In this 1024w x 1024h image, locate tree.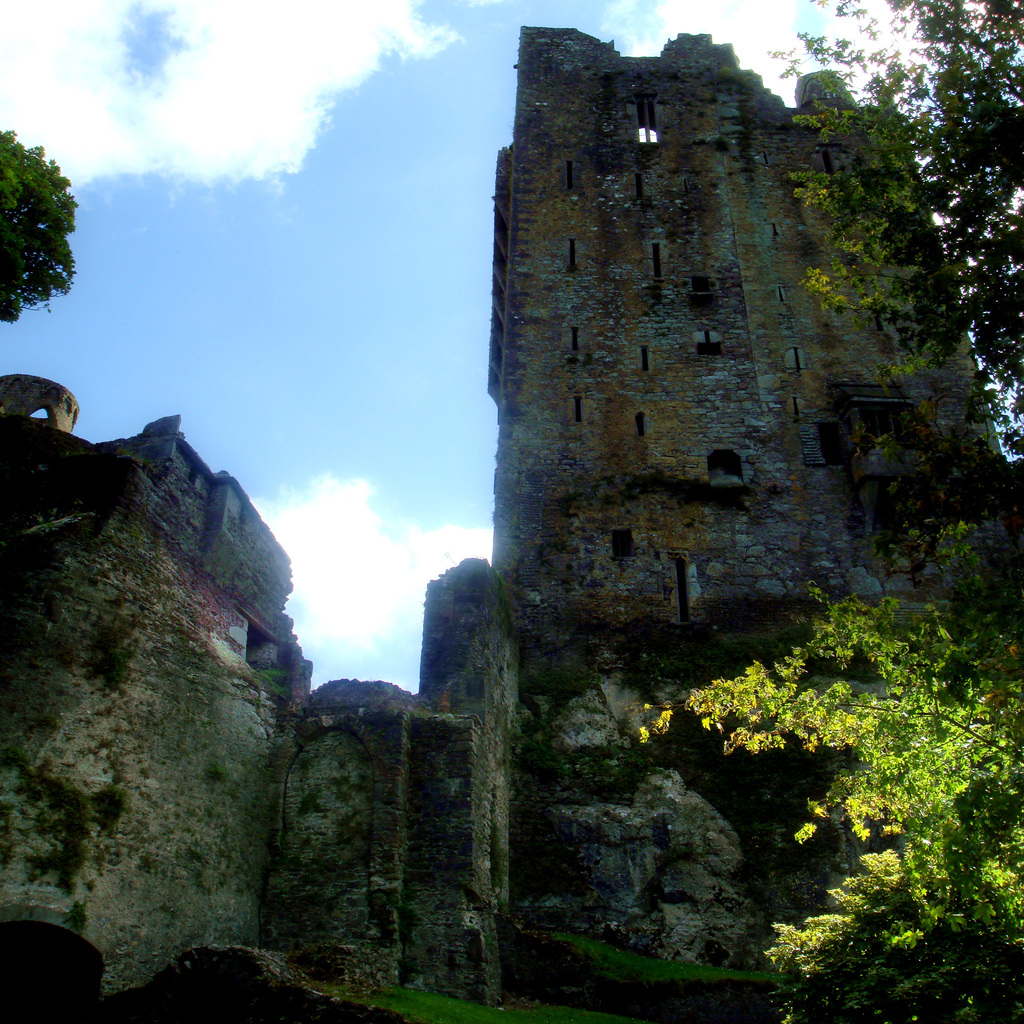
Bounding box: rect(618, 593, 1023, 1023).
